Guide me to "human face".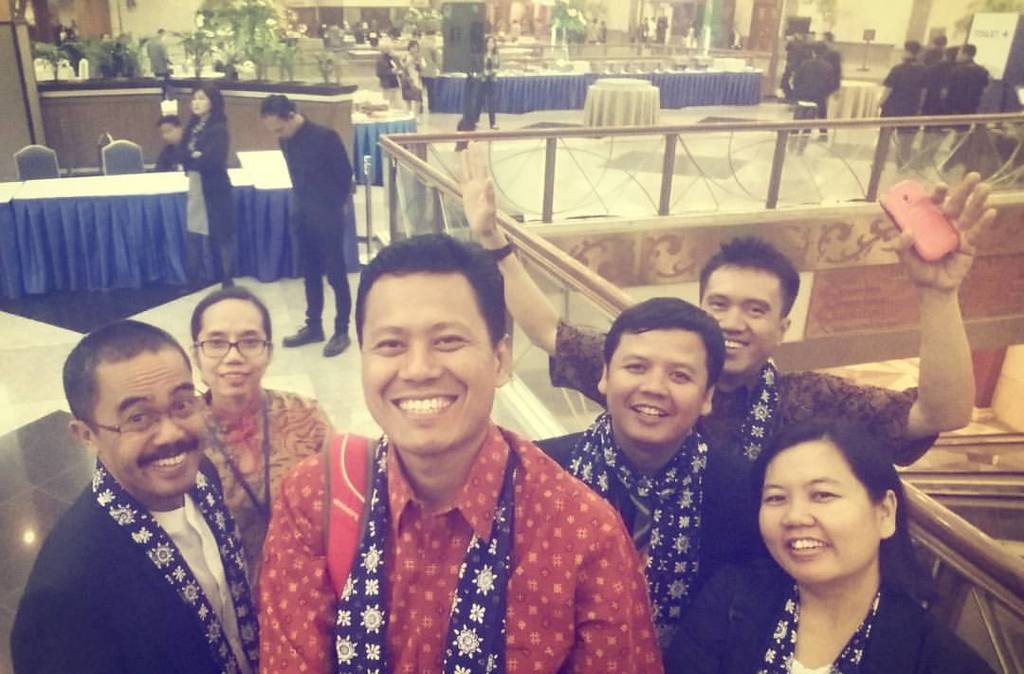
Guidance: 759, 439, 883, 581.
